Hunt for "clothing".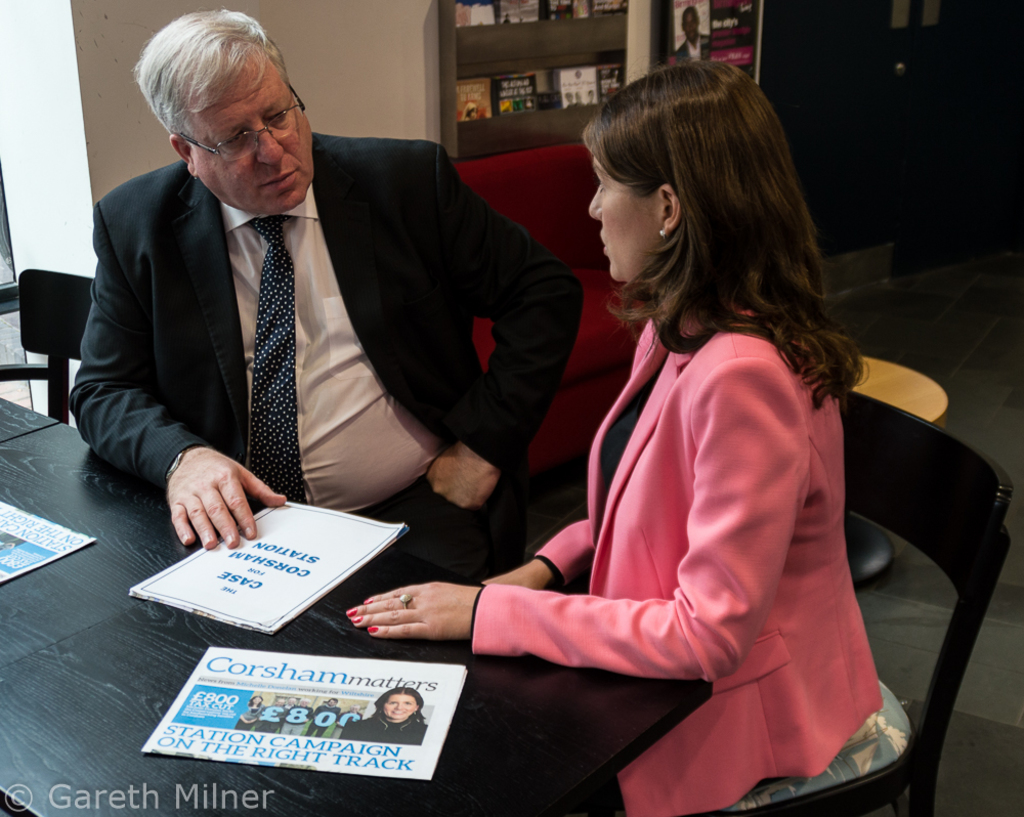
Hunted down at box=[402, 235, 901, 759].
